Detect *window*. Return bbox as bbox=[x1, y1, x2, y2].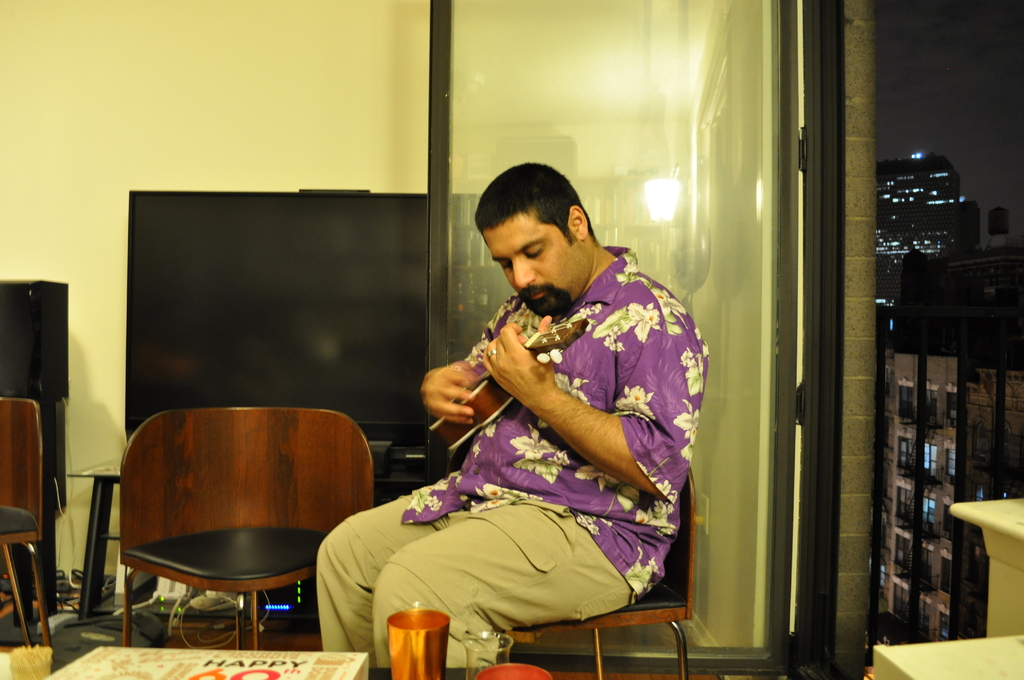
bbox=[892, 535, 910, 583].
